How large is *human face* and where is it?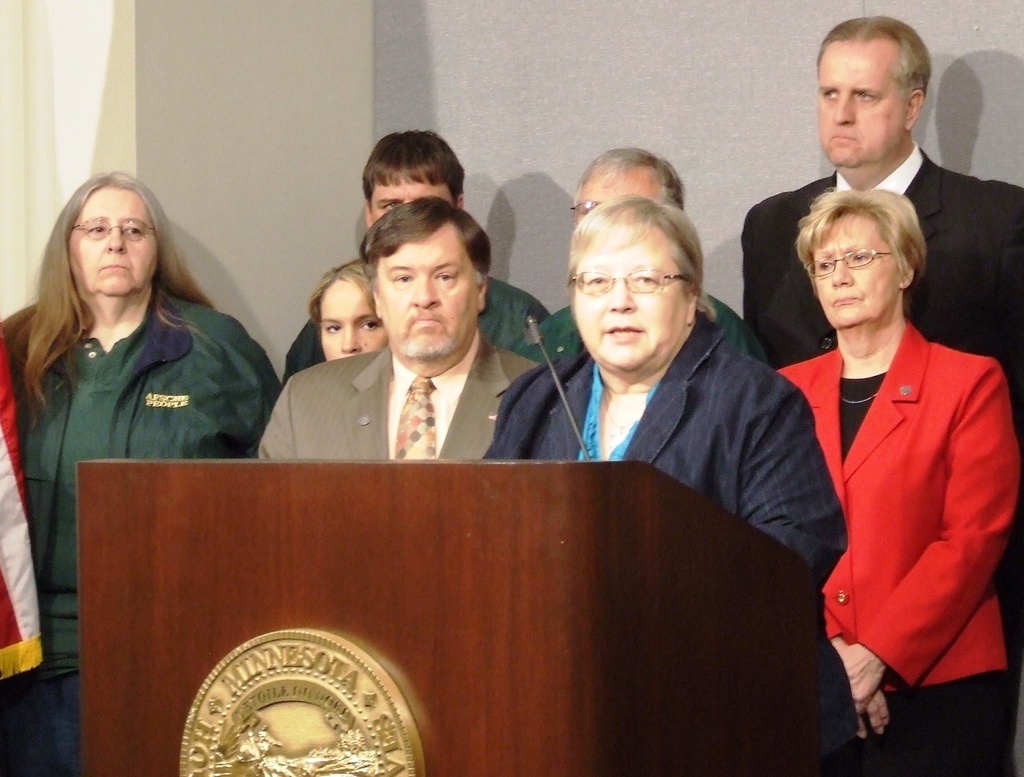
Bounding box: (72, 186, 159, 295).
